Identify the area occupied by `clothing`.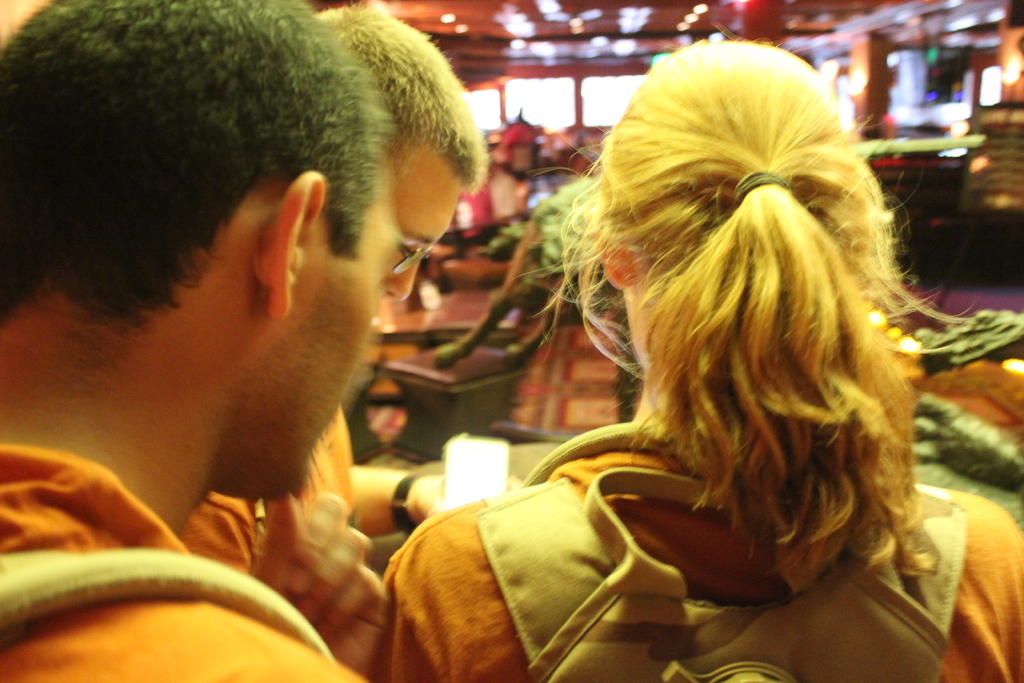
Area: <box>180,408,361,573</box>.
